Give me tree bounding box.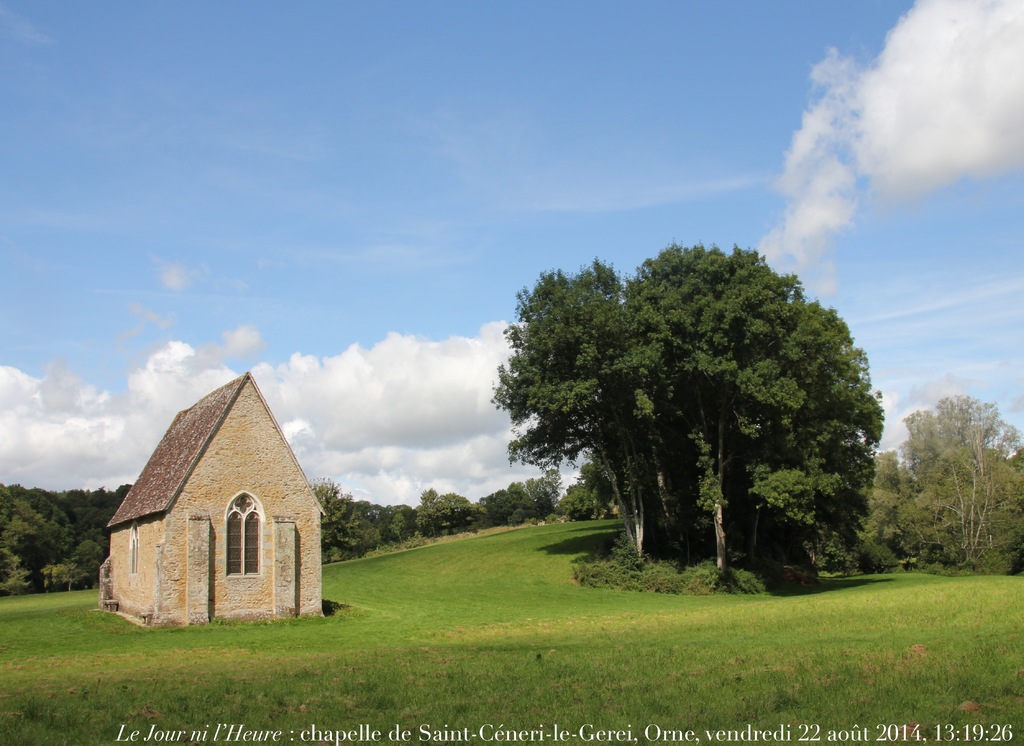
locate(595, 238, 860, 575).
